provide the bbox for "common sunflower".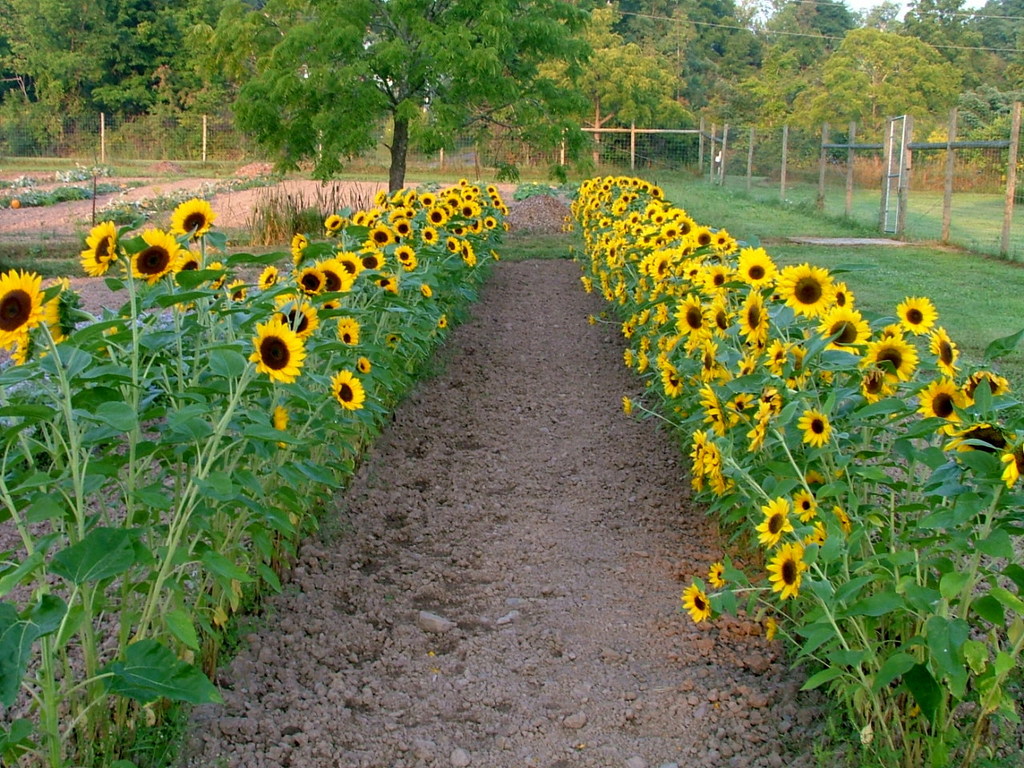
BBox(326, 374, 357, 406).
